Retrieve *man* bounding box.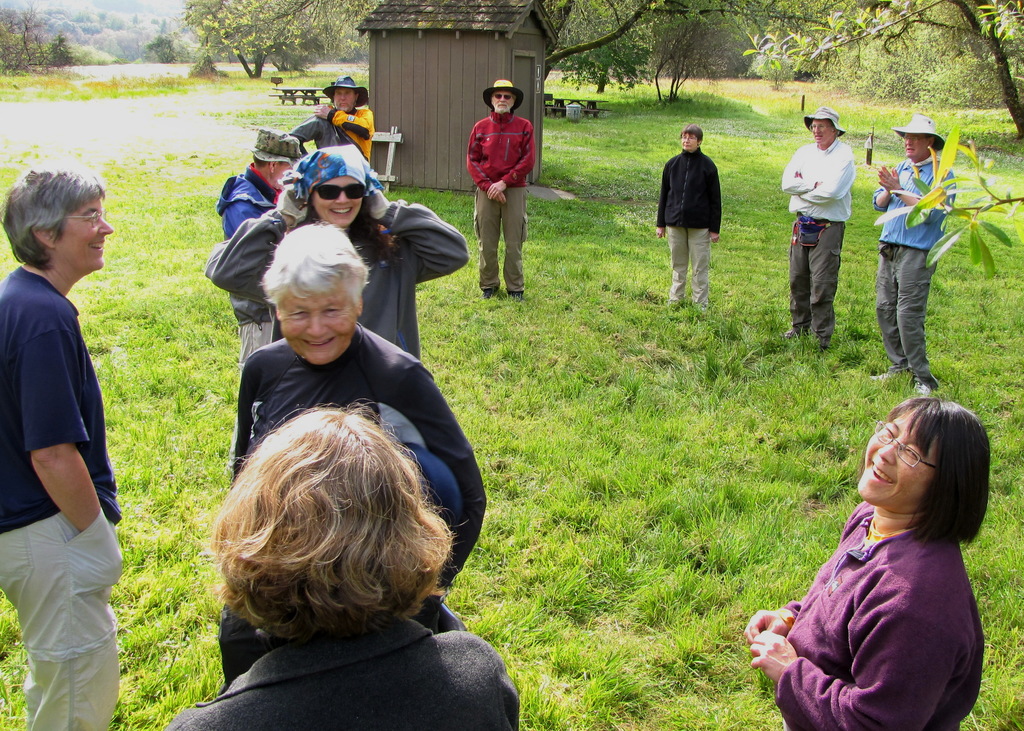
Bounding box: (left=877, top=115, right=938, bottom=399).
